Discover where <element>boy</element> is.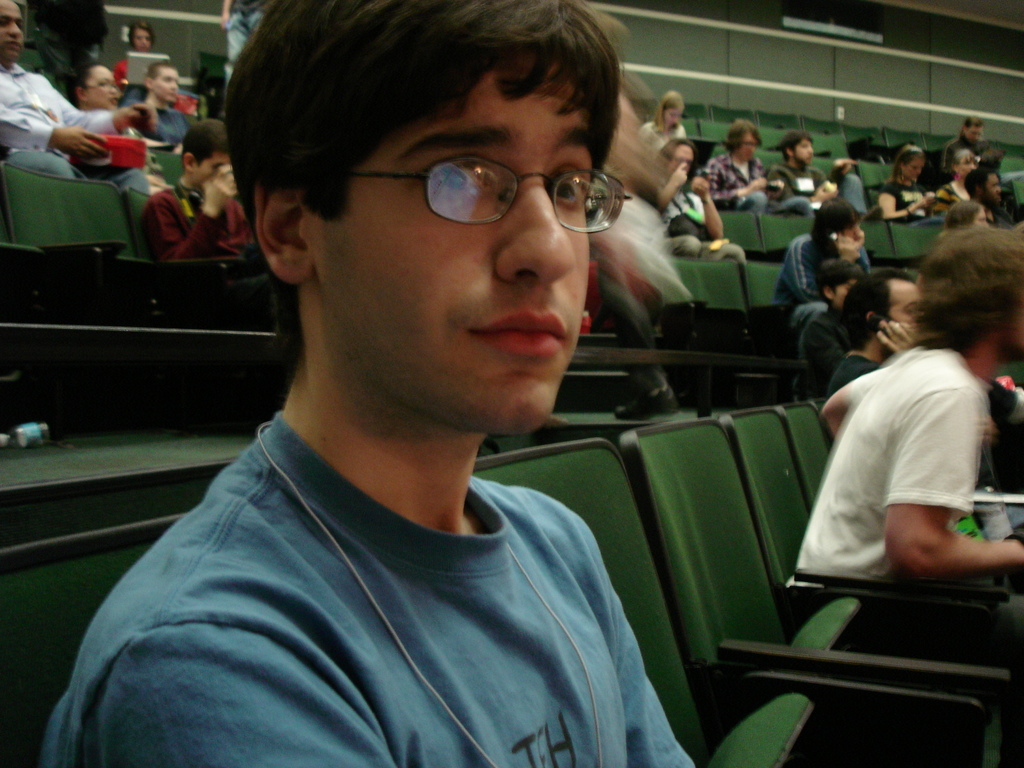
Discovered at 38, 0, 700, 767.
